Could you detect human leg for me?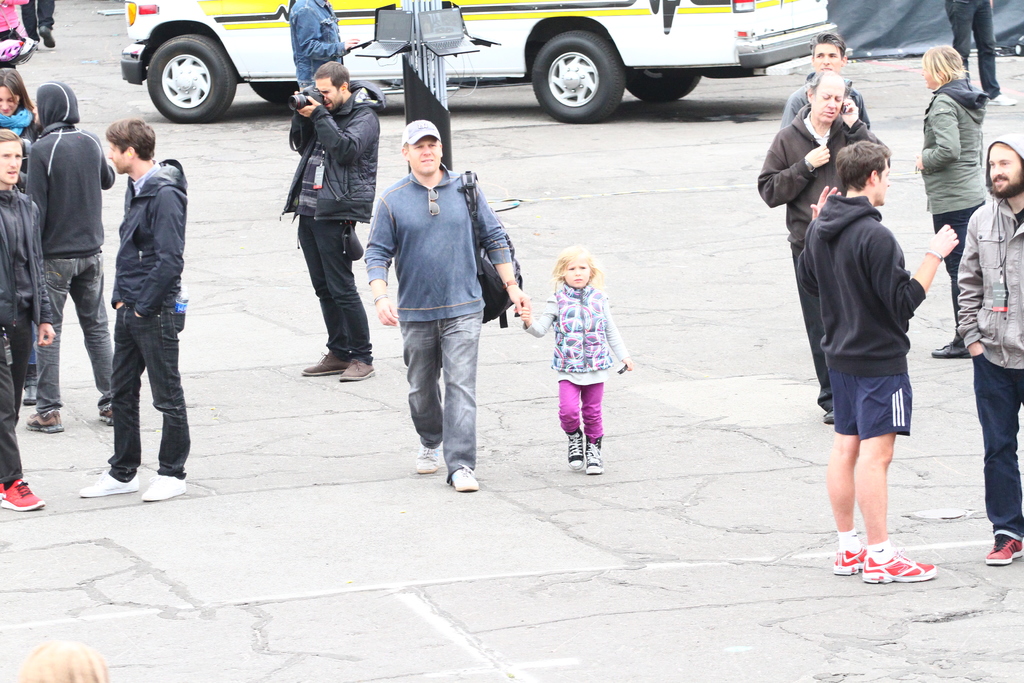
Detection result: (929,204,975,358).
